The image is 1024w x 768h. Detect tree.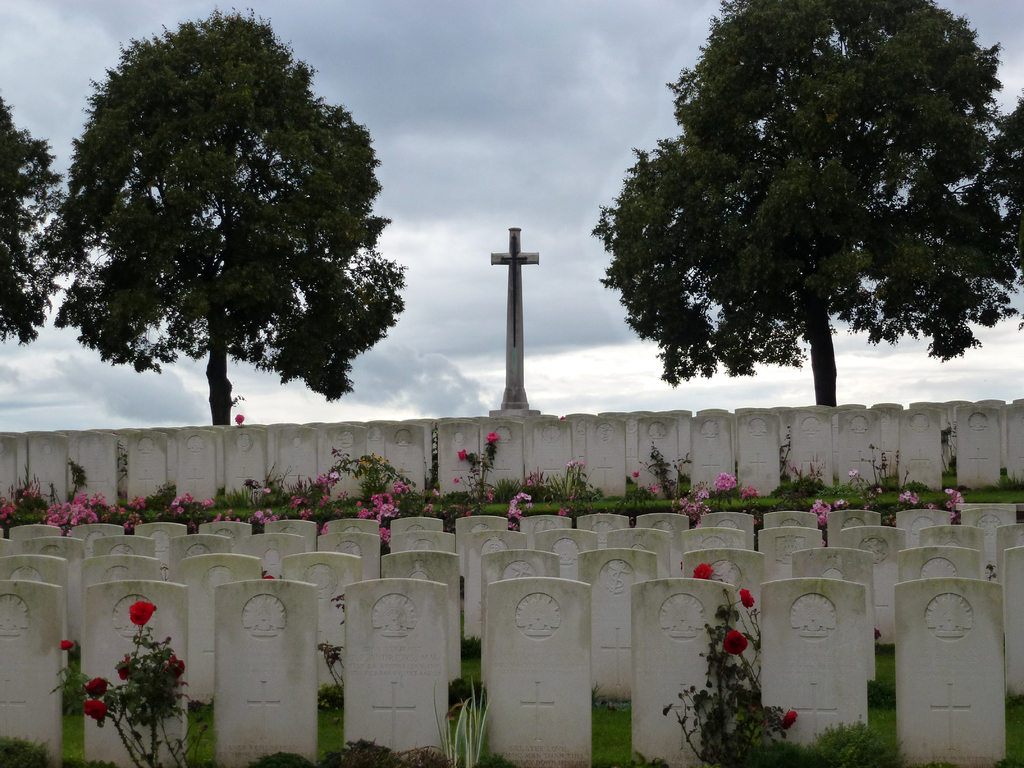
Detection: box(587, 0, 1006, 410).
